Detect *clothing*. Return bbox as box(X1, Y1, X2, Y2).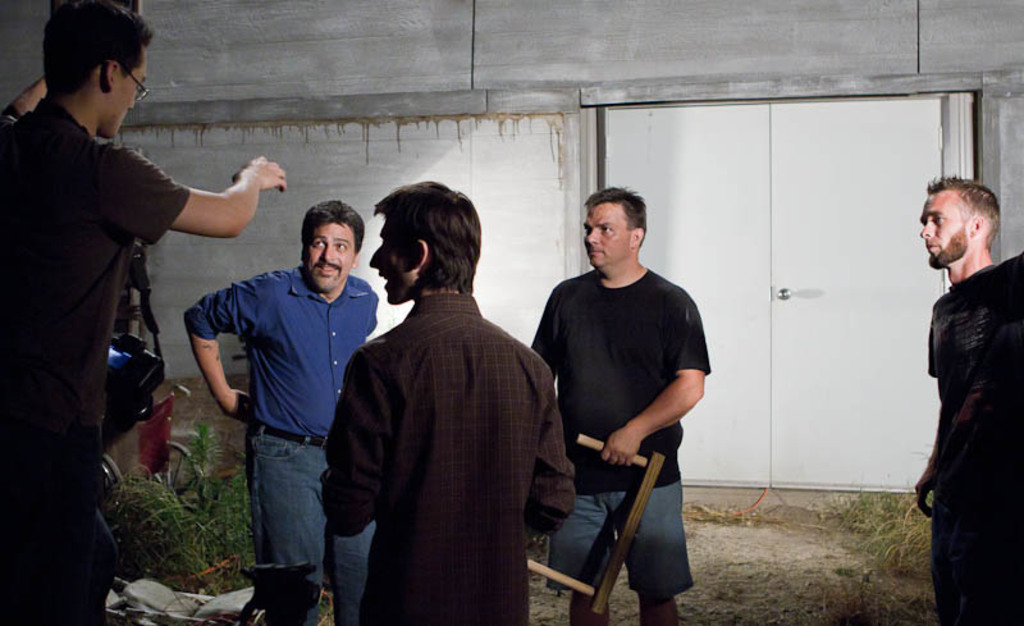
box(915, 248, 1023, 625).
